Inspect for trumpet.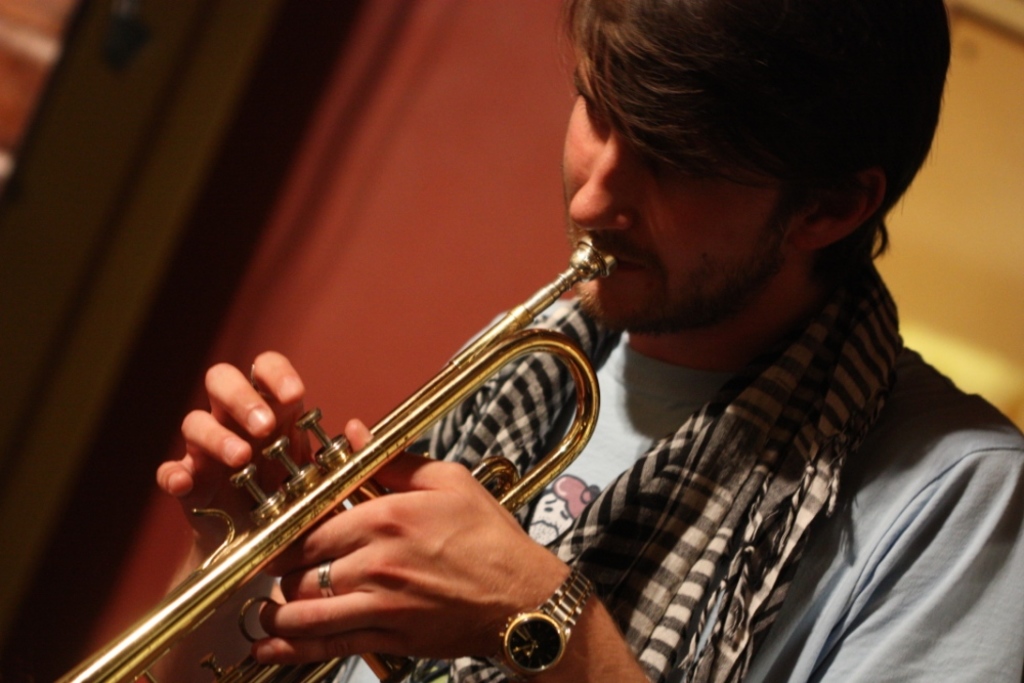
Inspection: Rect(56, 237, 612, 682).
